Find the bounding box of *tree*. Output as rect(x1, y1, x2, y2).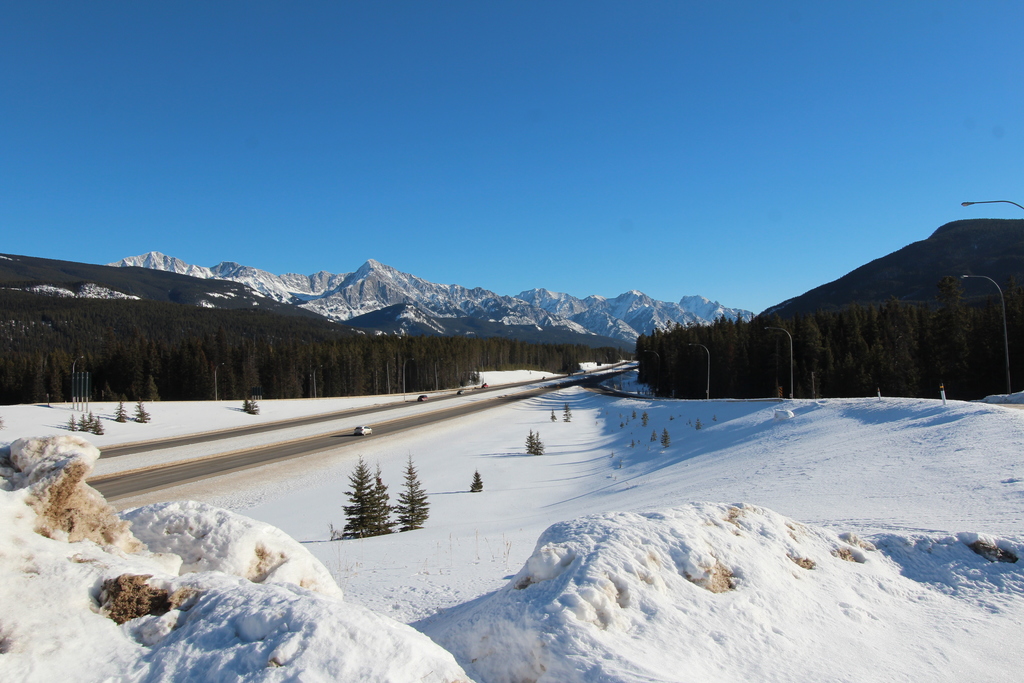
rect(519, 425, 539, 456).
